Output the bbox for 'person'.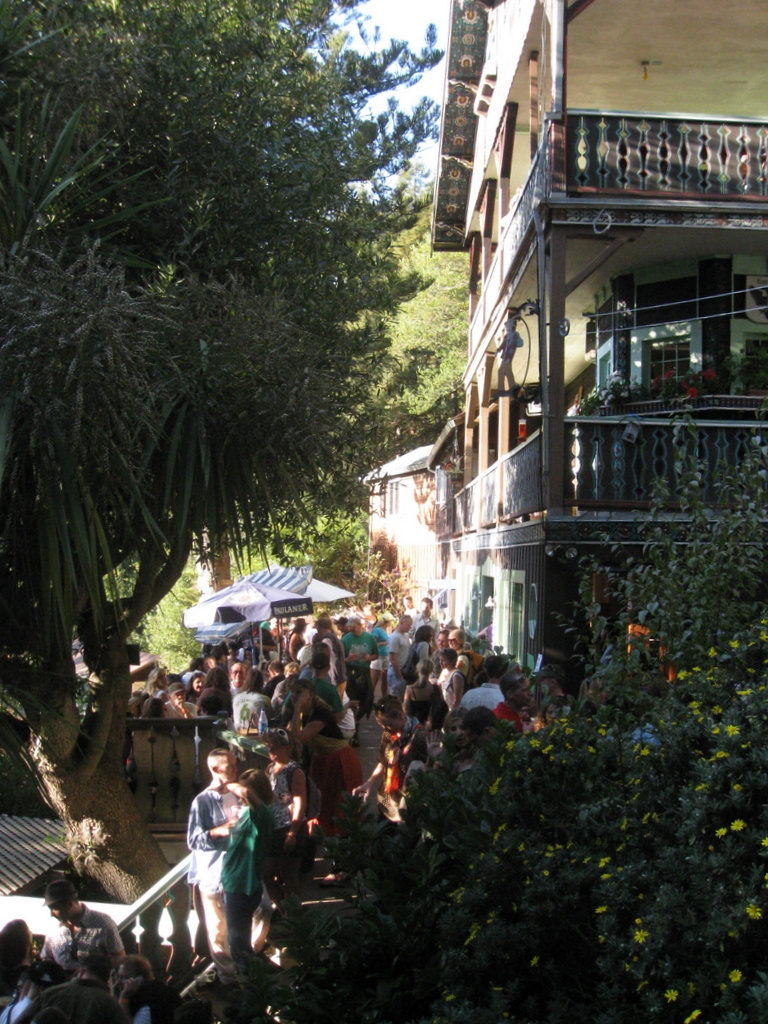
{"x1": 350, "y1": 692, "x2": 429, "y2": 806}.
